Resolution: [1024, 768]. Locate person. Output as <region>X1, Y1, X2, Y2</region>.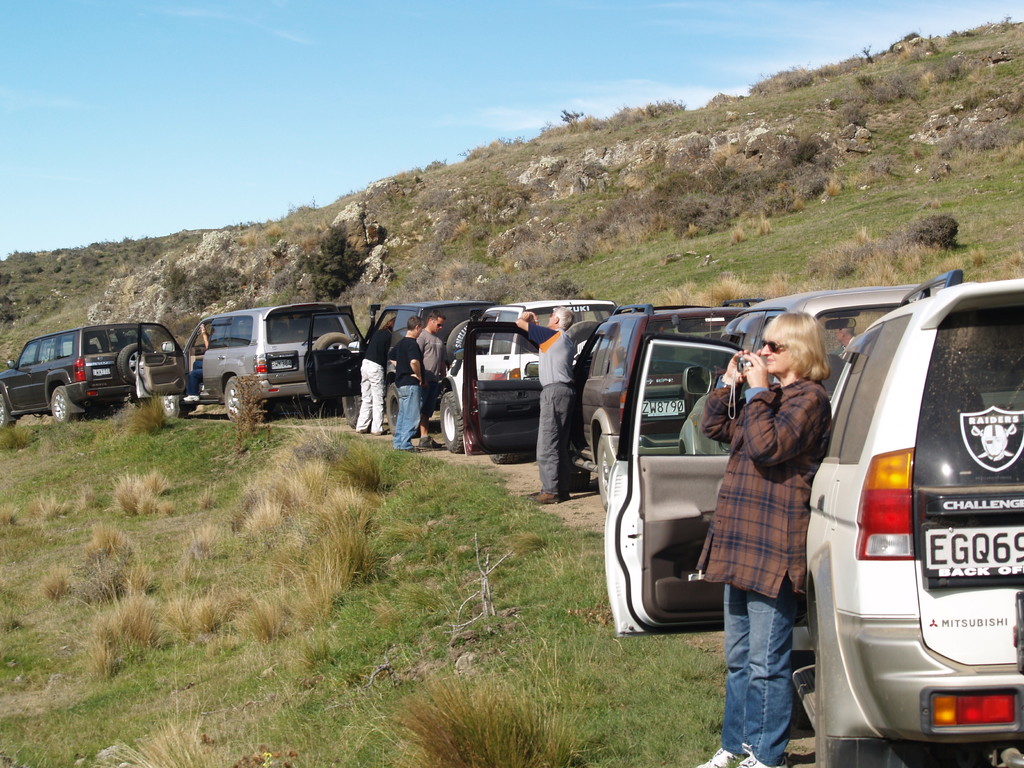
<region>353, 314, 396, 438</region>.
